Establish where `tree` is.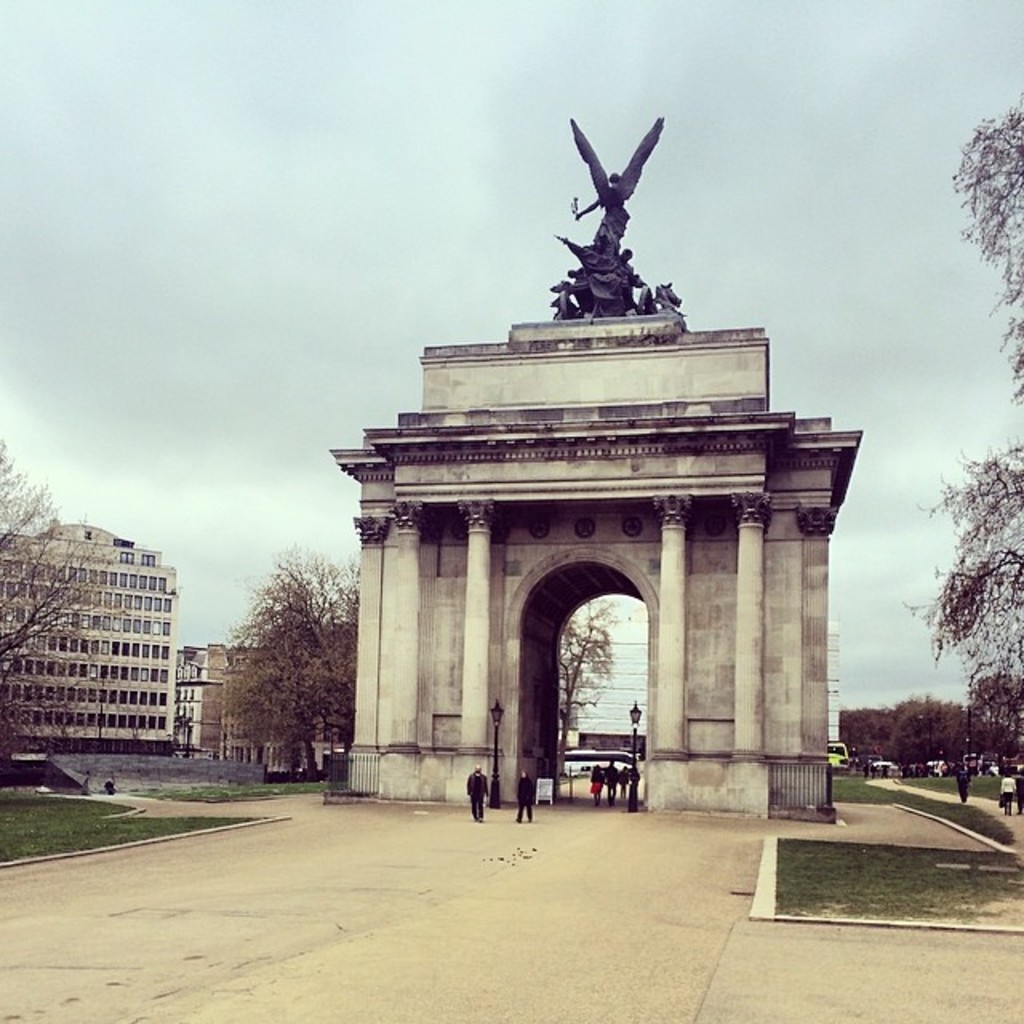
Established at pyautogui.locateOnScreen(910, 106, 1022, 747).
